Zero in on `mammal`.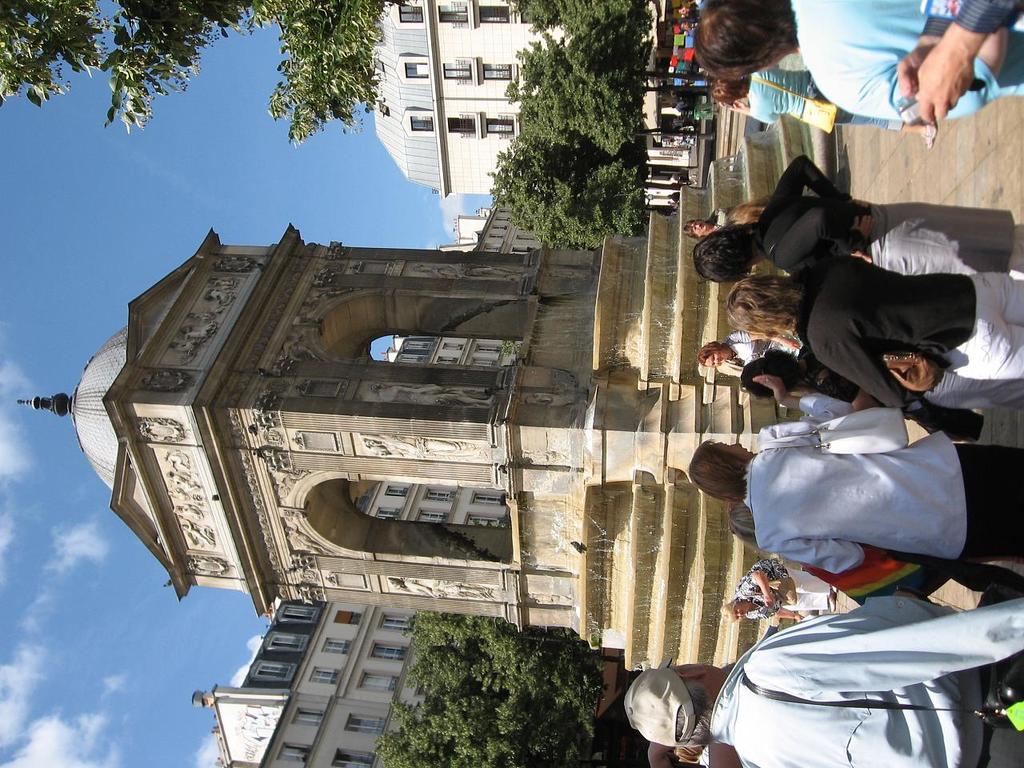
Zeroed in: detection(691, 423, 1023, 582).
